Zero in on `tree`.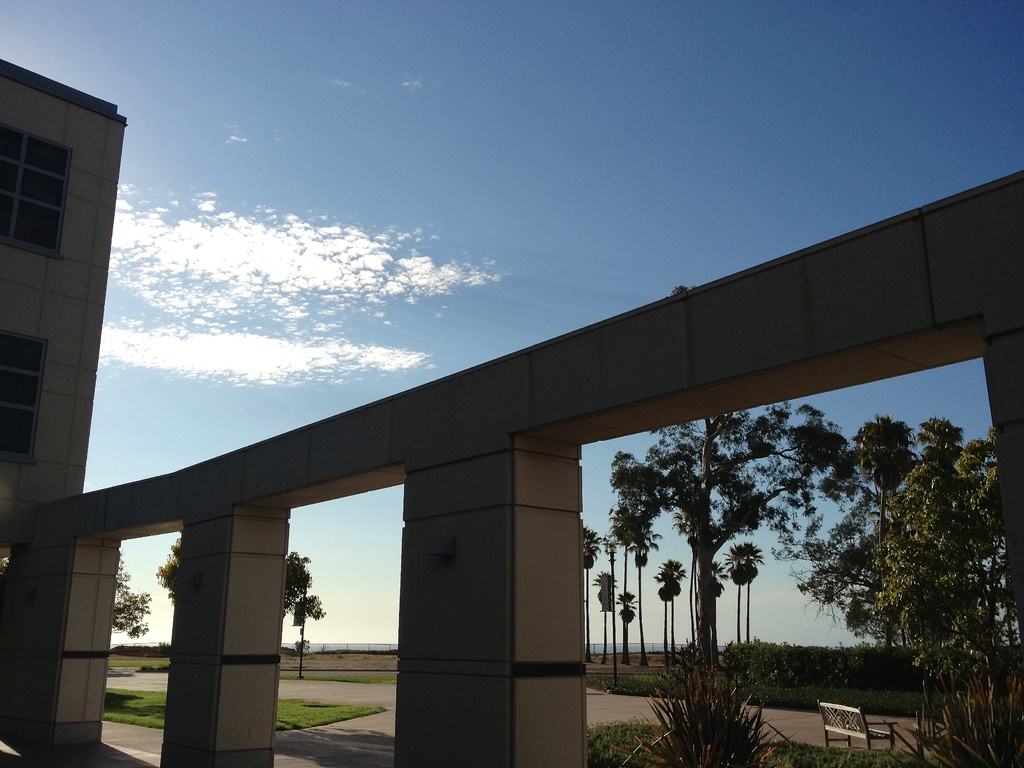
Zeroed in: (719,539,773,646).
